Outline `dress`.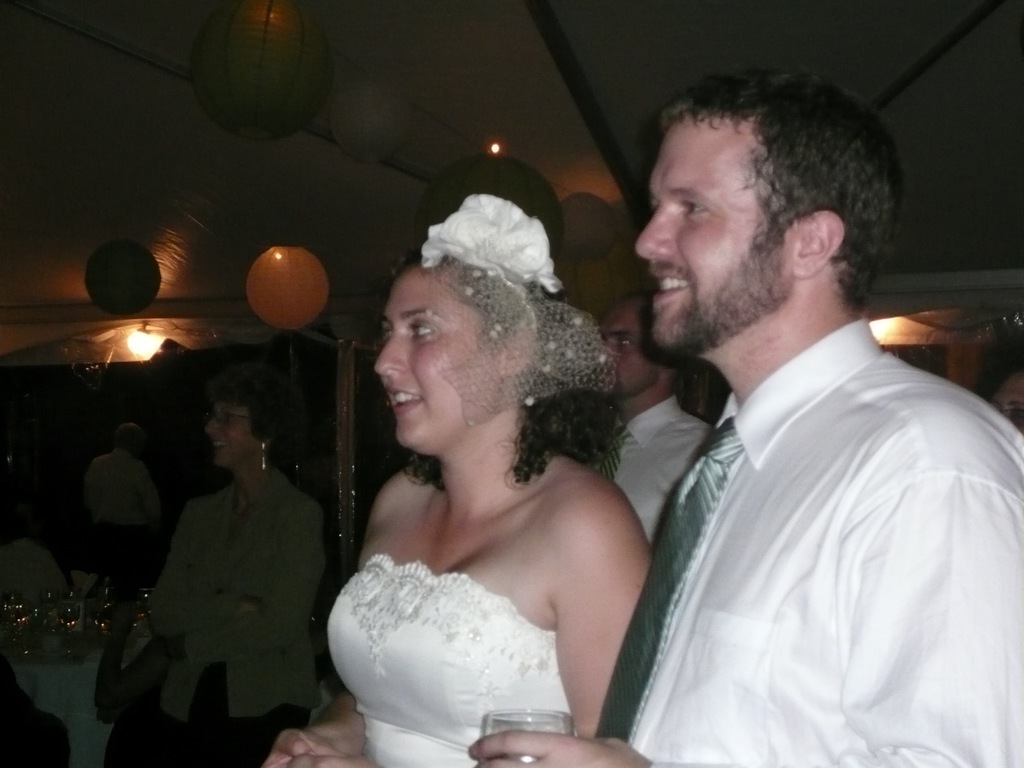
Outline: box=[326, 557, 569, 767].
